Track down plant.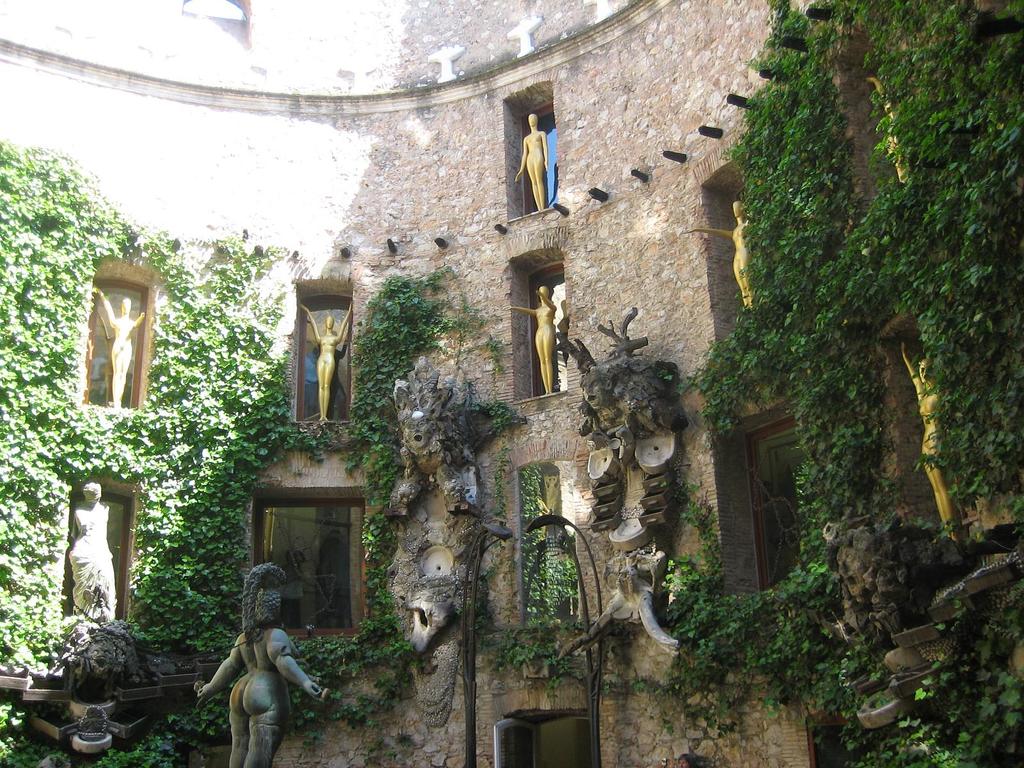
Tracked to region(625, 671, 659, 699).
